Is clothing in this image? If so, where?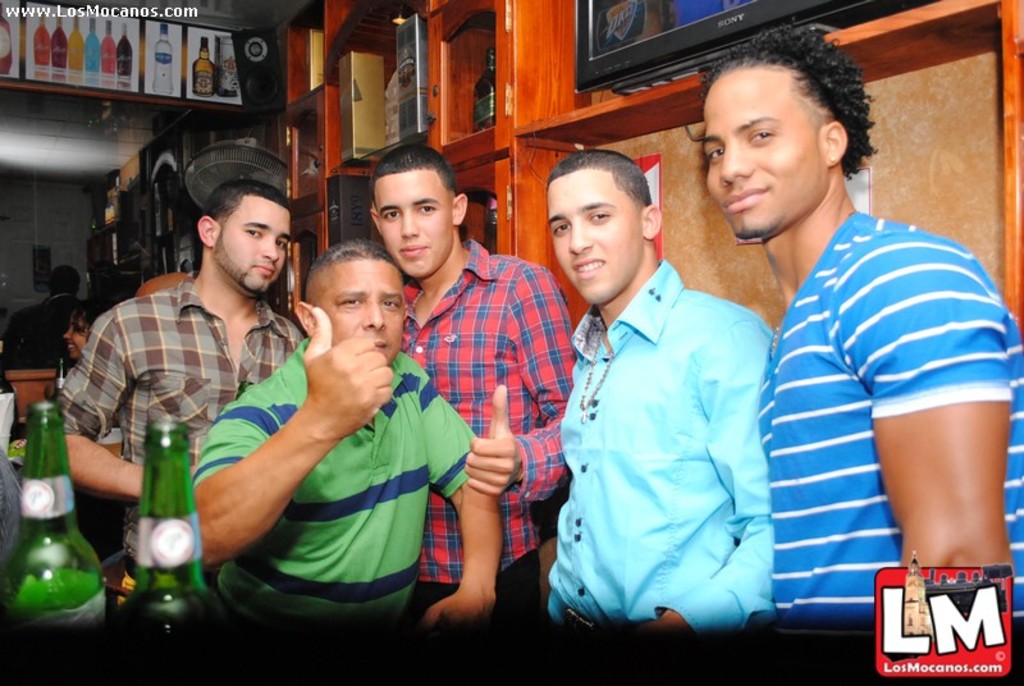
Yes, at (557,253,774,635).
